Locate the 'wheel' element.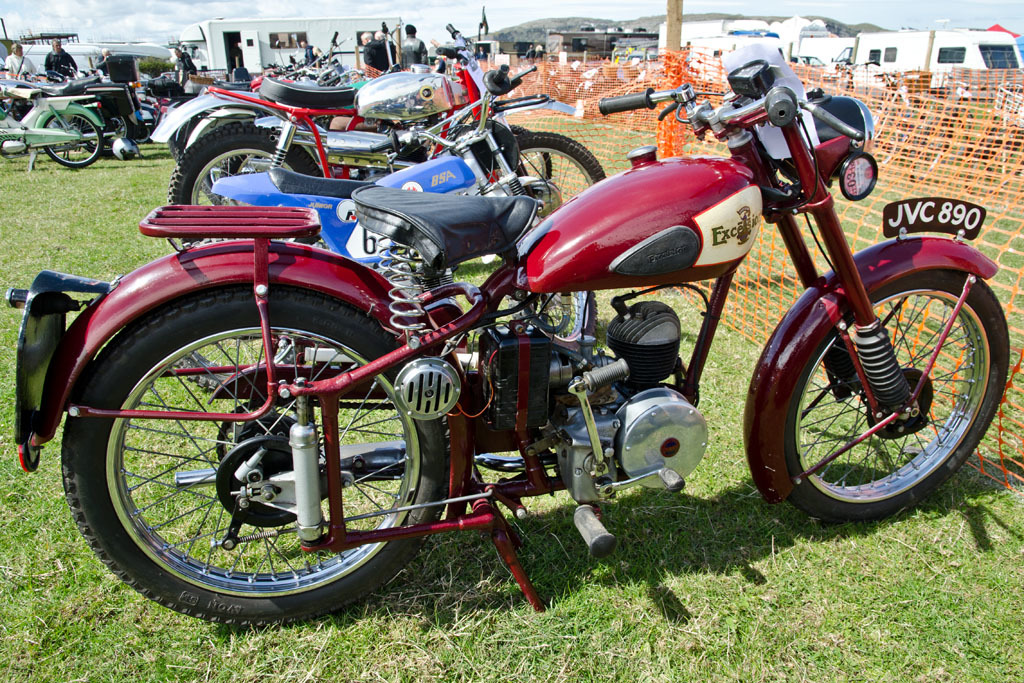
Element bbox: bbox(35, 105, 106, 169).
